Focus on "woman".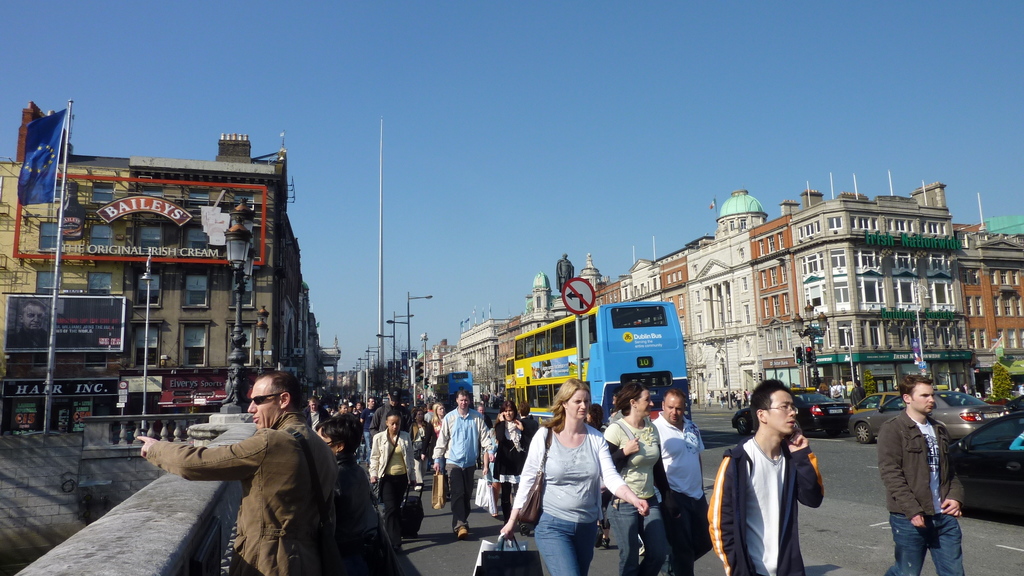
Focused at box(315, 412, 395, 575).
